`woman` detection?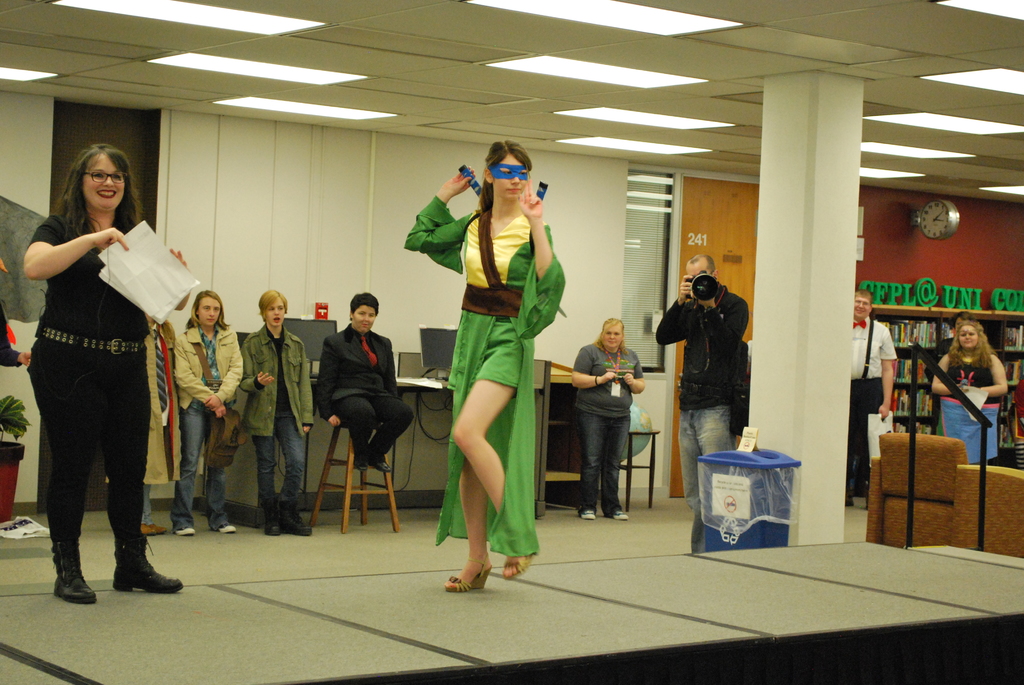
(17, 132, 188, 602)
